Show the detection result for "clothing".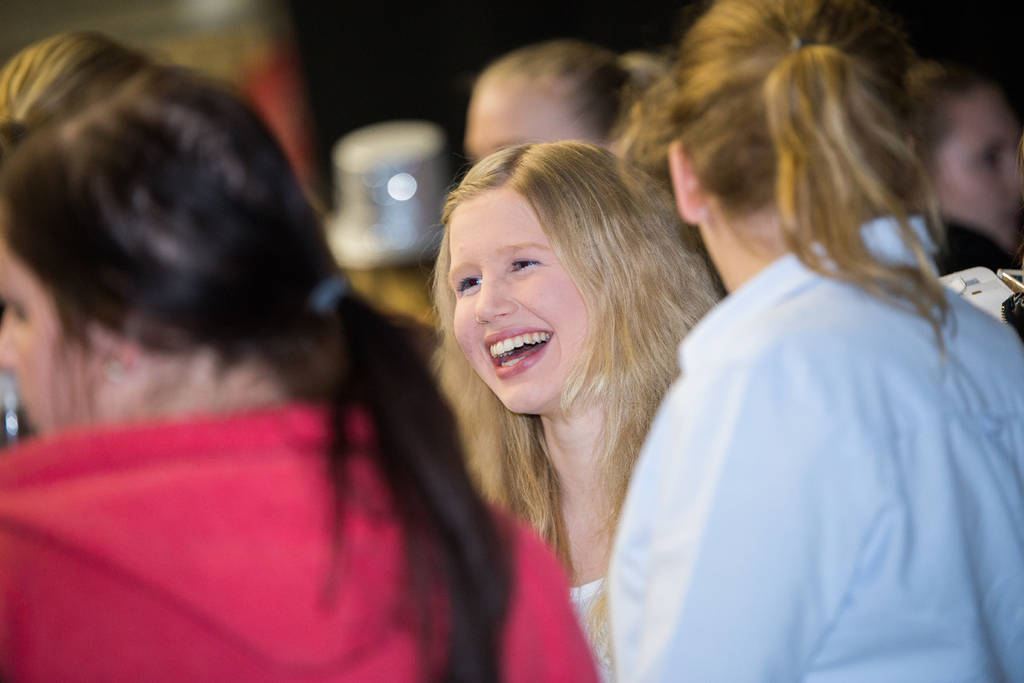
[0, 399, 601, 682].
